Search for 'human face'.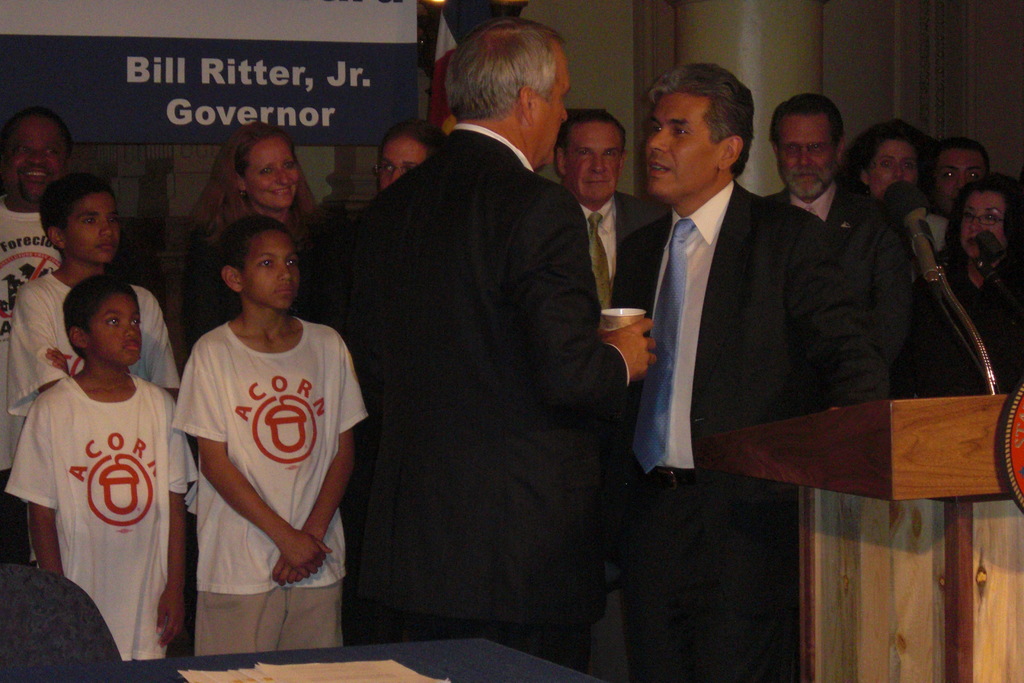
Found at [863, 136, 920, 204].
